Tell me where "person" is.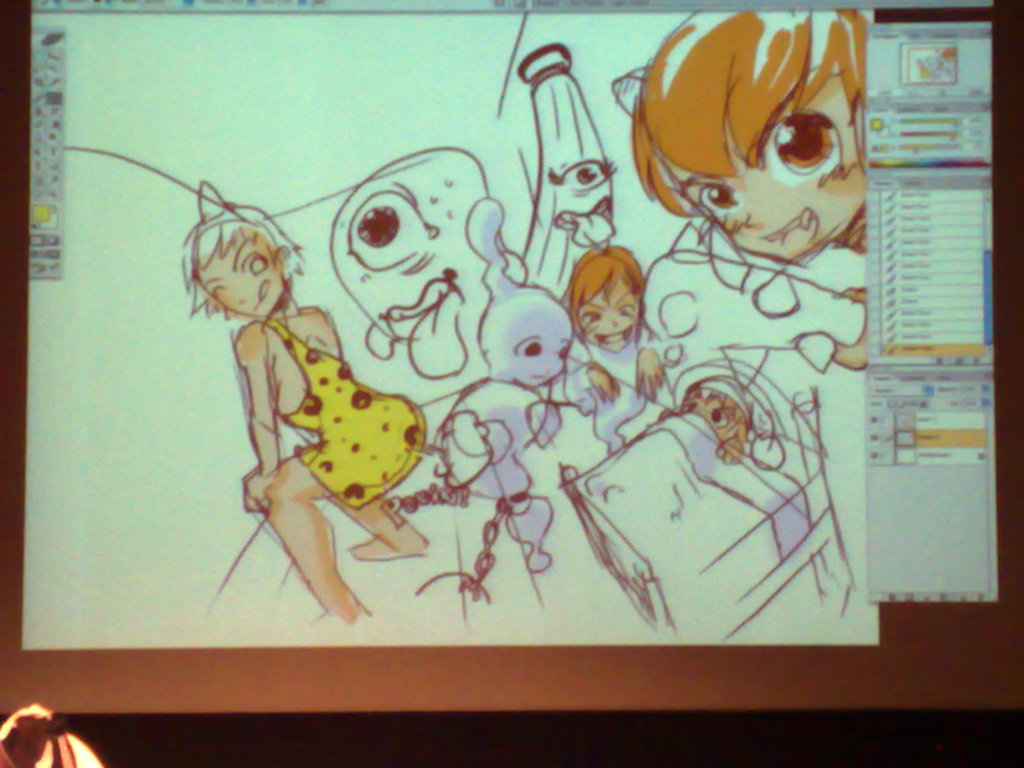
"person" is at [left=184, top=184, right=428, bottom=620].
